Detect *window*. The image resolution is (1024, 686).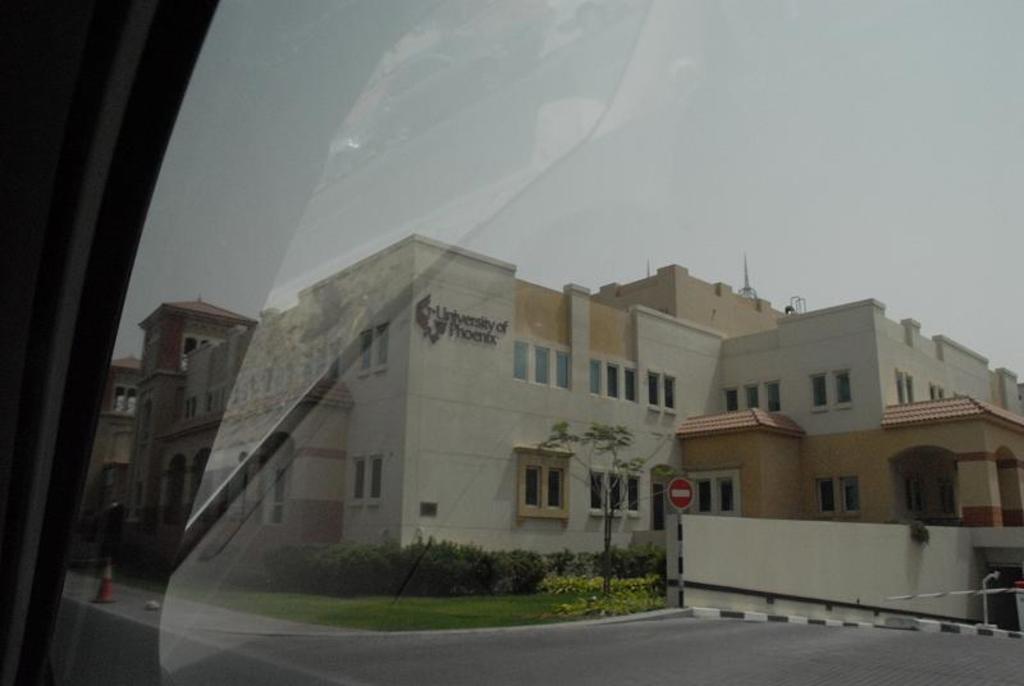
765 381 780 410.
